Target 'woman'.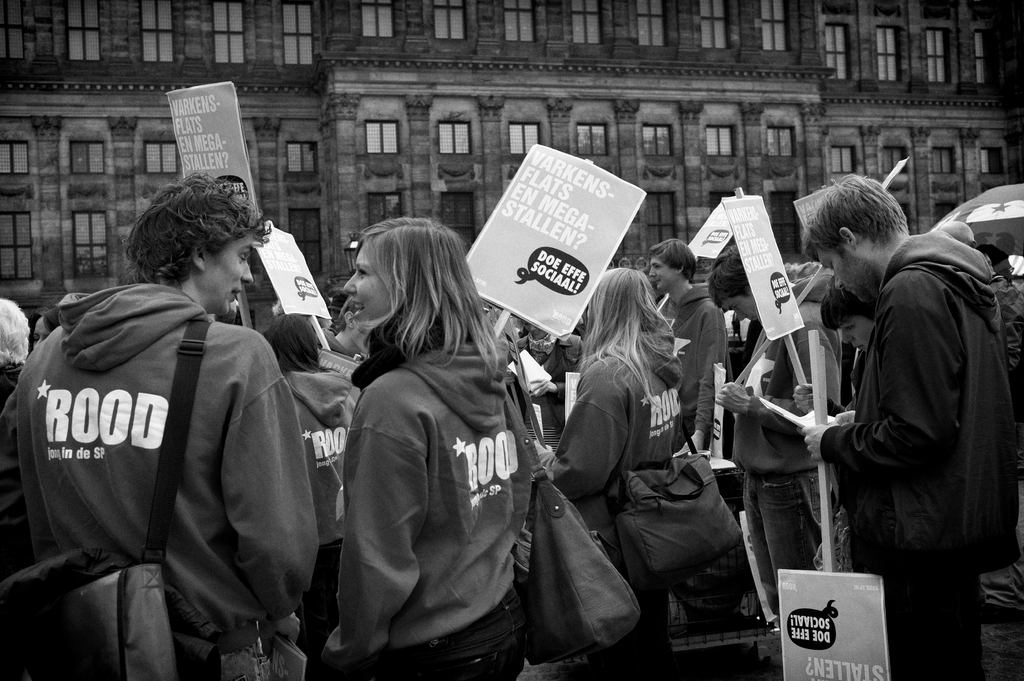
Target region: bbox=(319, 191, 552, 680).
